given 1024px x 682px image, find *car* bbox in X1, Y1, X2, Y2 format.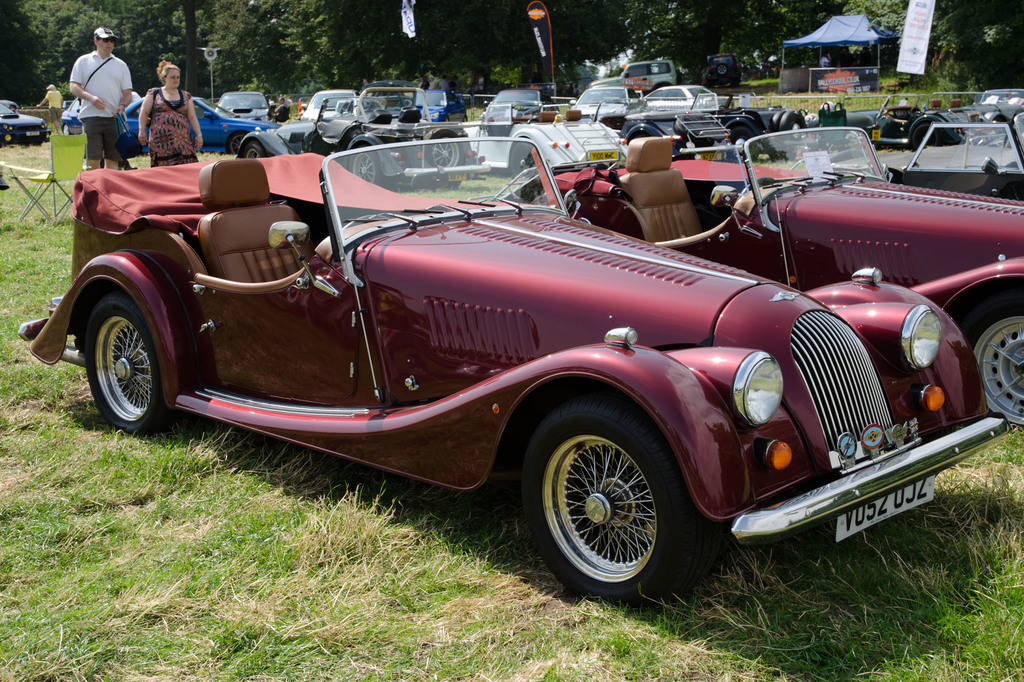
790, 107, 1023, 205.
